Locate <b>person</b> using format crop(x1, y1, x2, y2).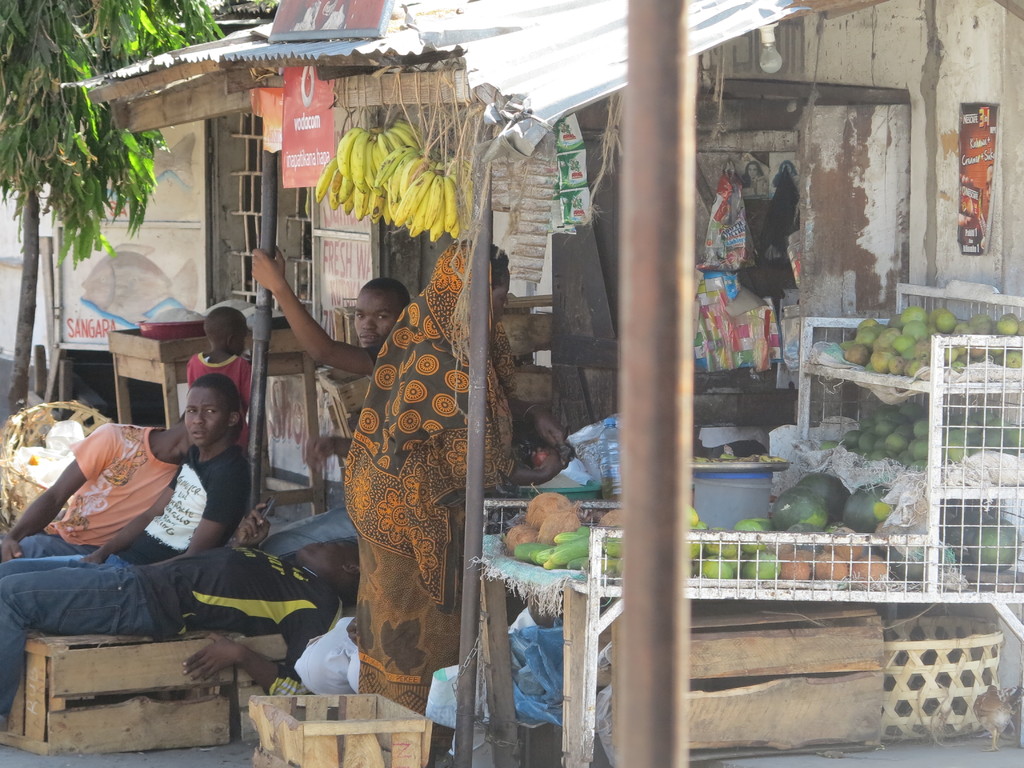
crop(0, 504, 360, 719).
